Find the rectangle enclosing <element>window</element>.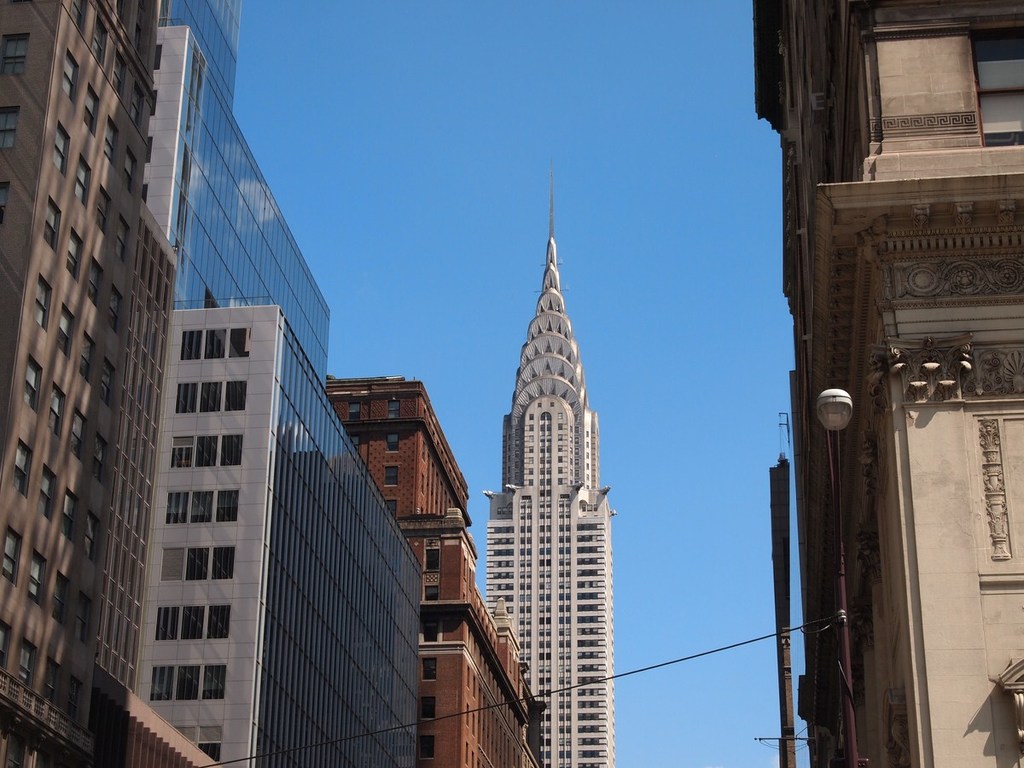
(x1=101, y1=112, x2=119, y2=159).
